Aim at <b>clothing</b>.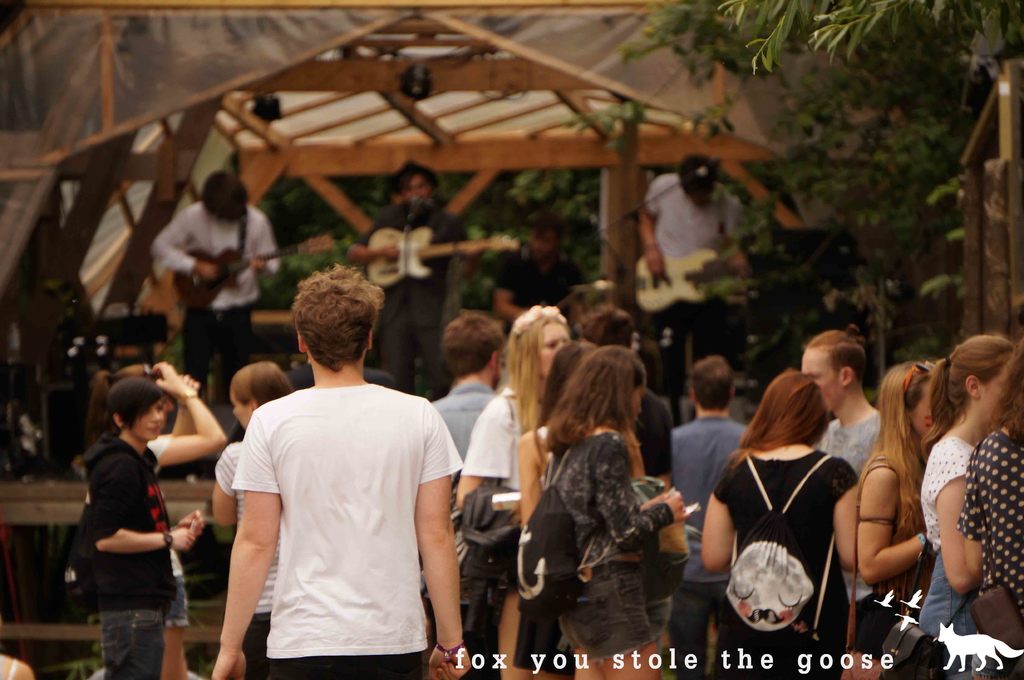
Aimed at <bbox>546, 421, 664, 663</bbox>.
